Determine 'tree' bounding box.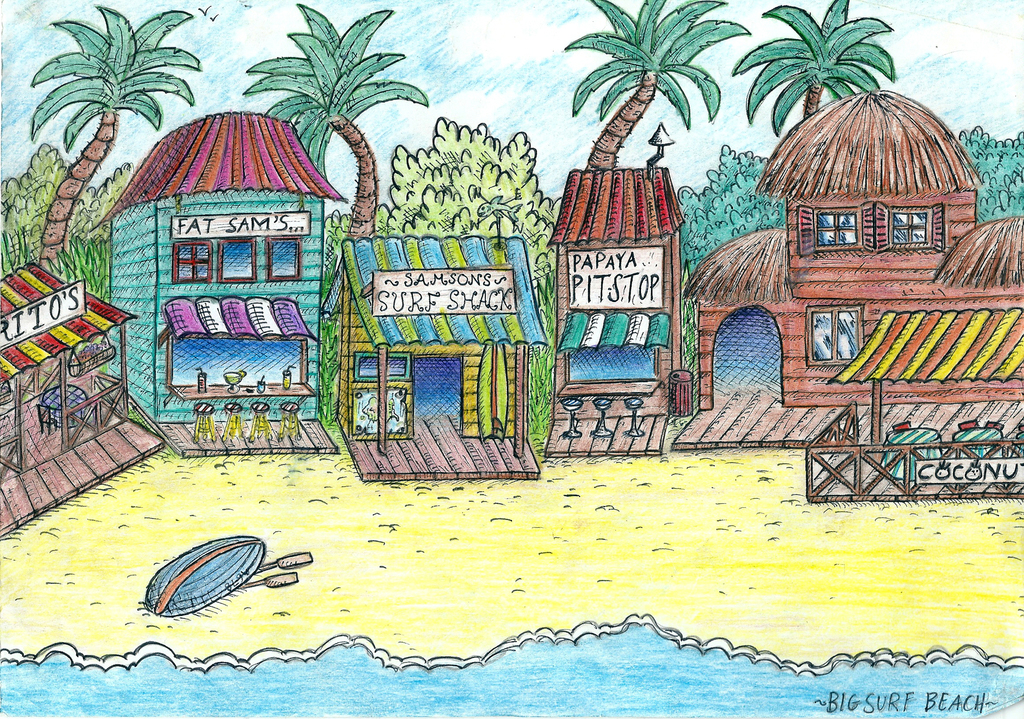
Determined: box=[243, 2, 428, 238].
